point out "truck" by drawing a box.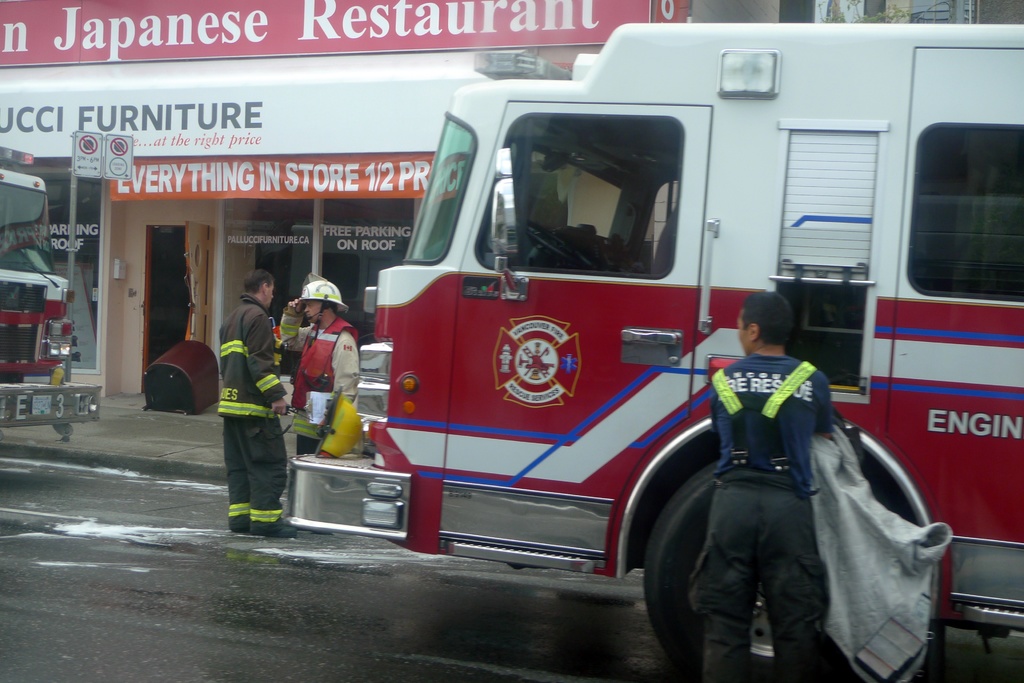
rect(0, 105, 124, 467).
